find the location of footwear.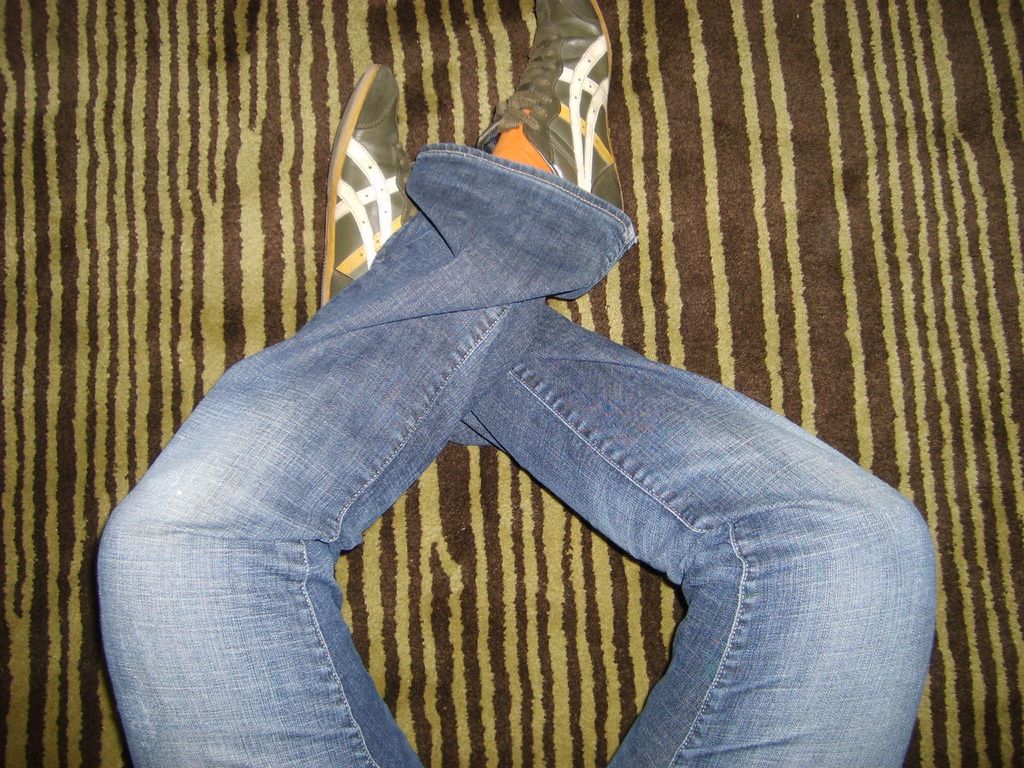
Location: rect(476, 0, 624, 211).
